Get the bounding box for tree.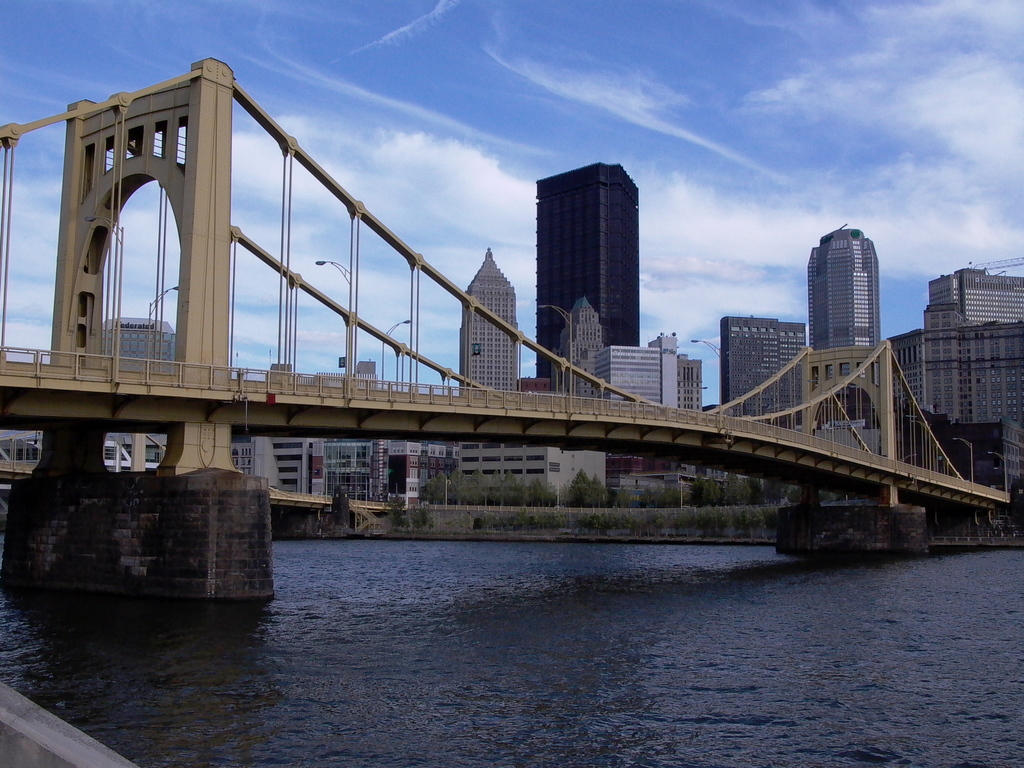
box(730, 477, 750, 503).
